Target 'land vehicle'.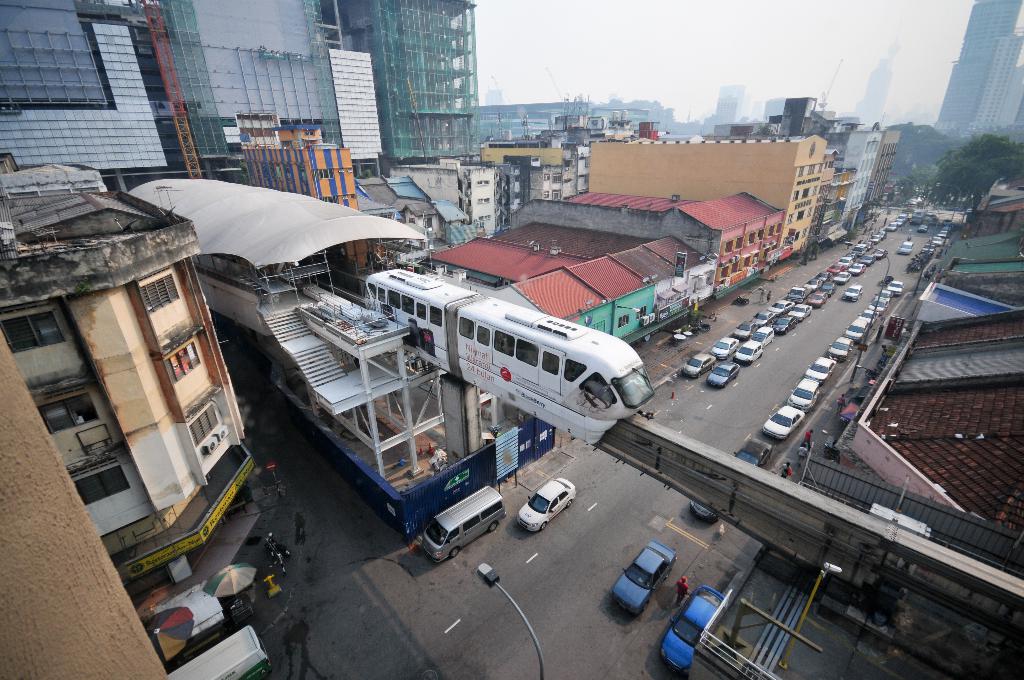
Target region: x1=751, y1=323, x2=774, y2=350.
